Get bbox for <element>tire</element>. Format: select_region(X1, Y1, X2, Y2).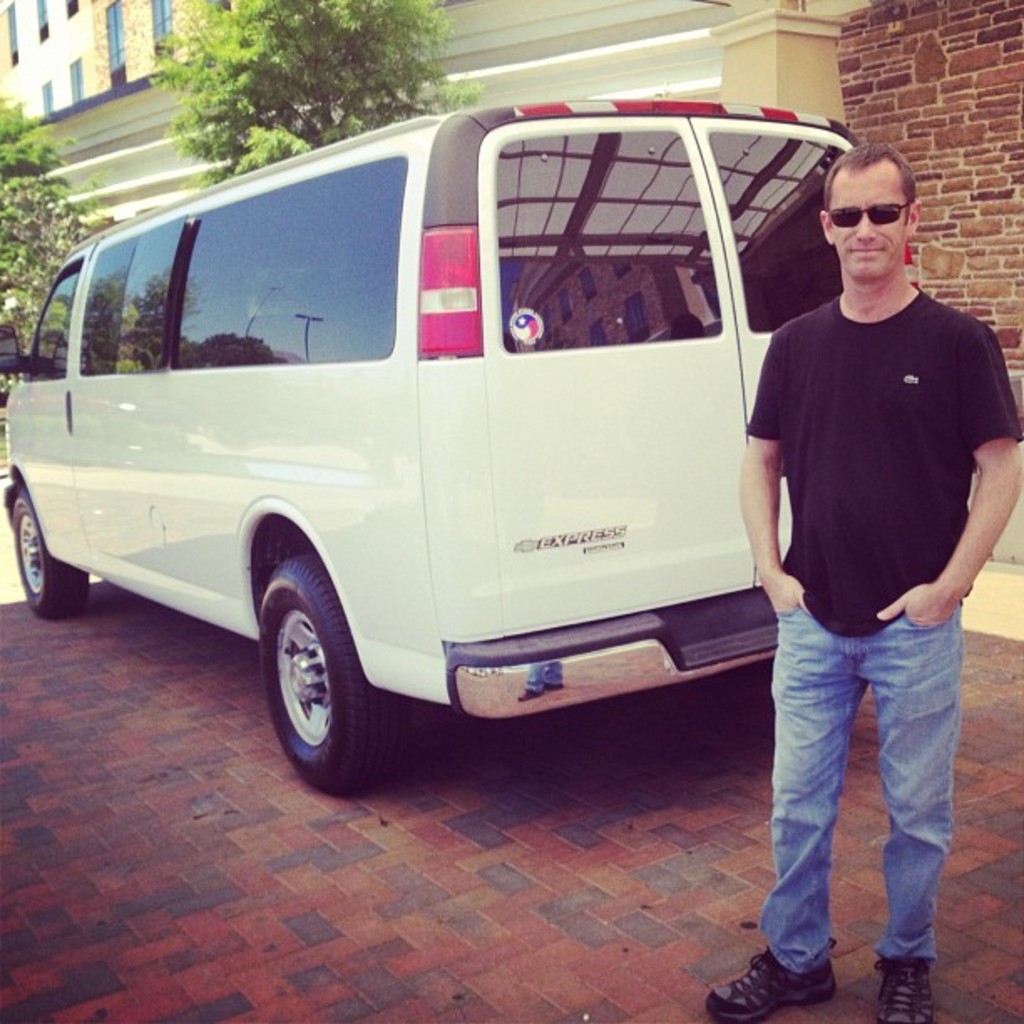
select_region(241, 561, 403, 791).
